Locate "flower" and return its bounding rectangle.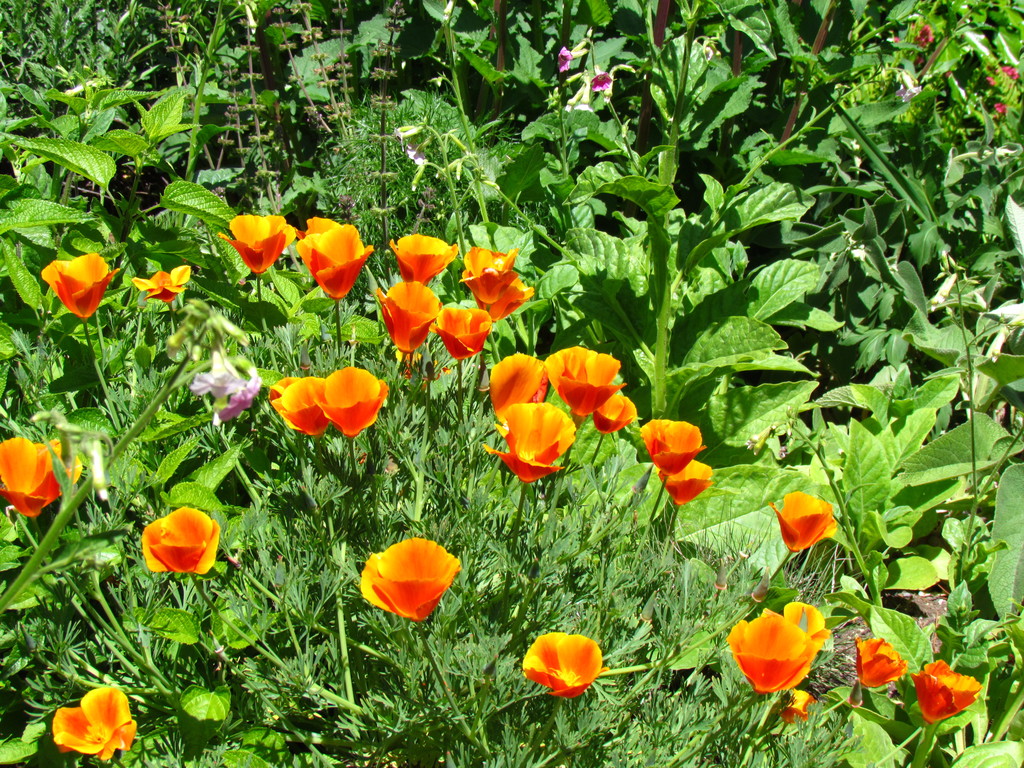
{"x1": 909, "y1": 658, "x2": 983, "y2": 721}.
